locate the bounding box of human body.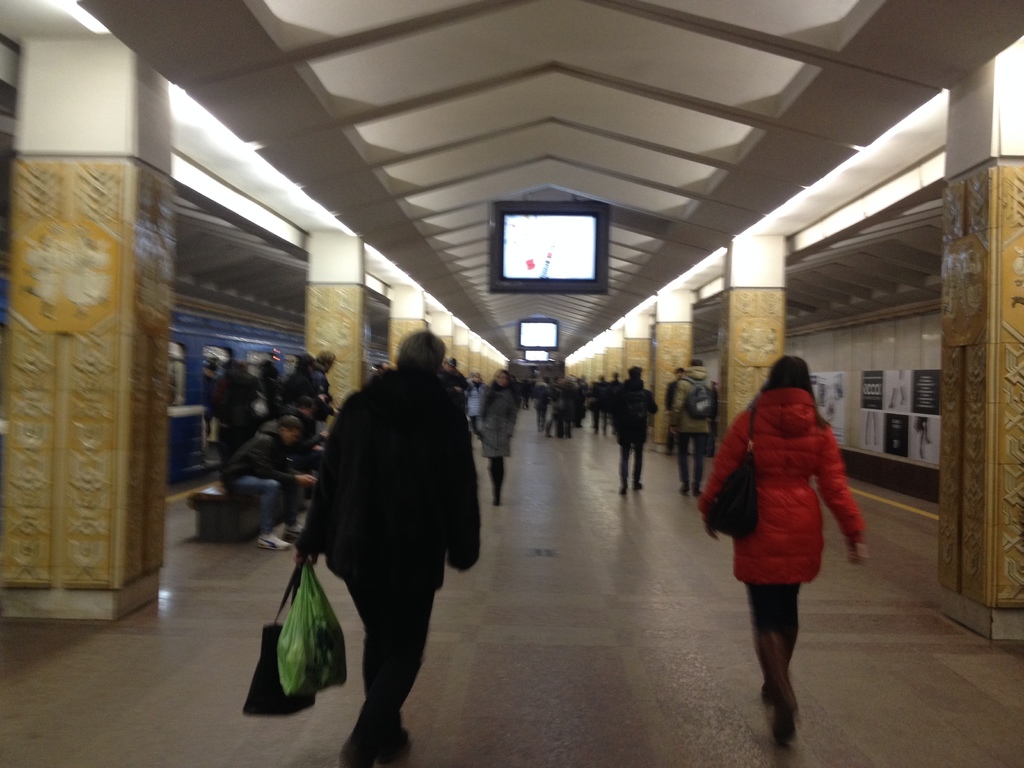
Bounding box: x1=285, y1=331, x2=479, y2=767.
